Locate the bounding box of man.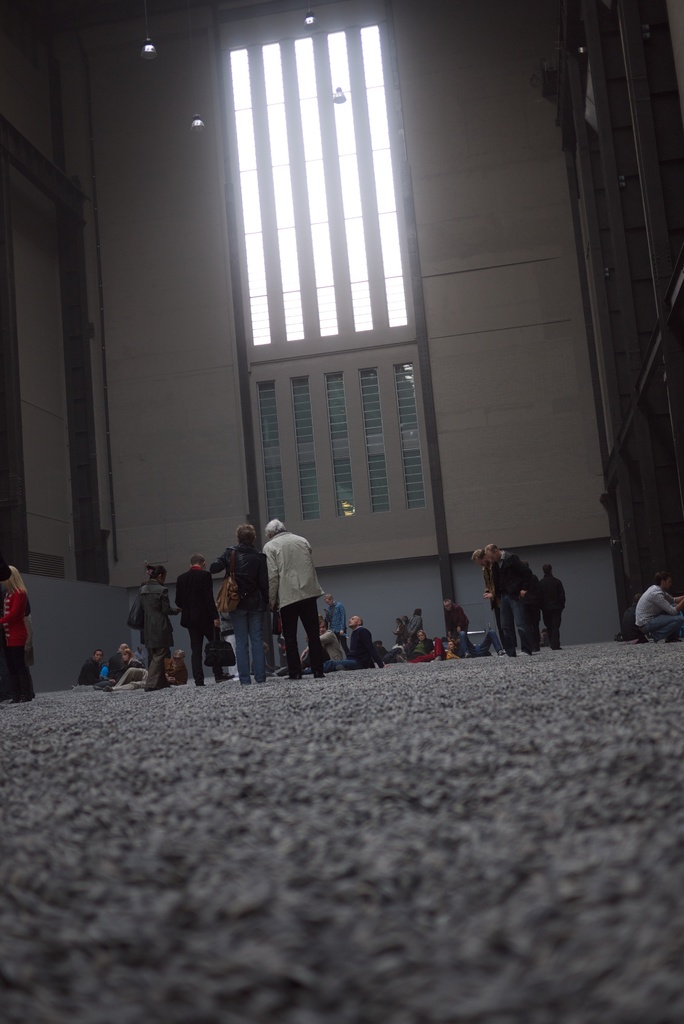
Bounding box: <bbox>250, 519, 321, 673</bbox>.
